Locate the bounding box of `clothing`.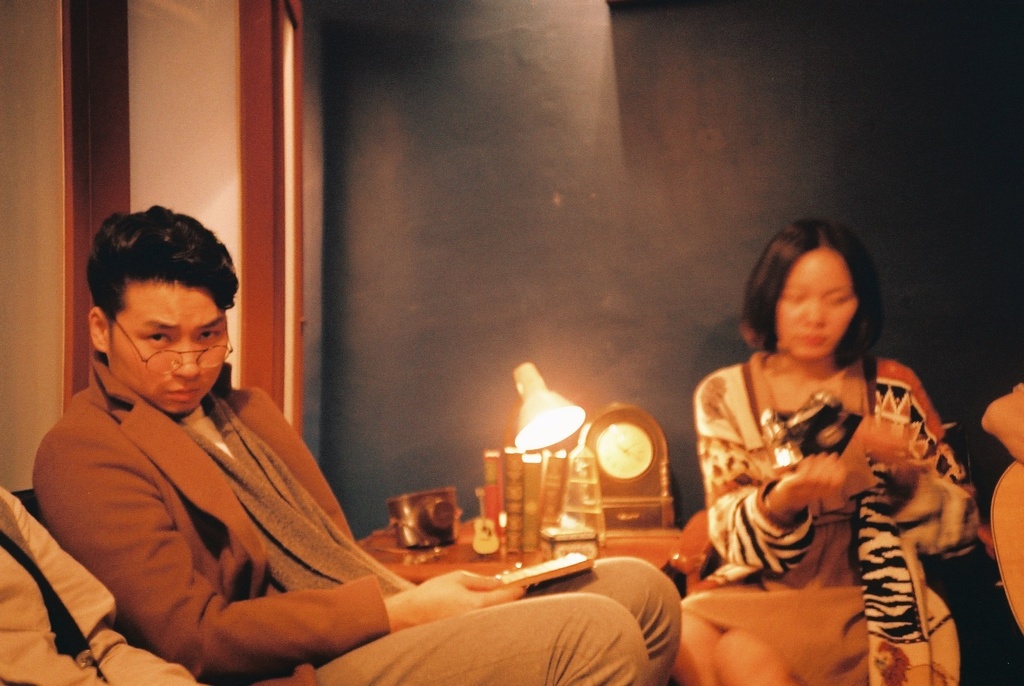
Bounding box: {"left": 681, "top": 354, "right": 977, "bottom": 685}.
